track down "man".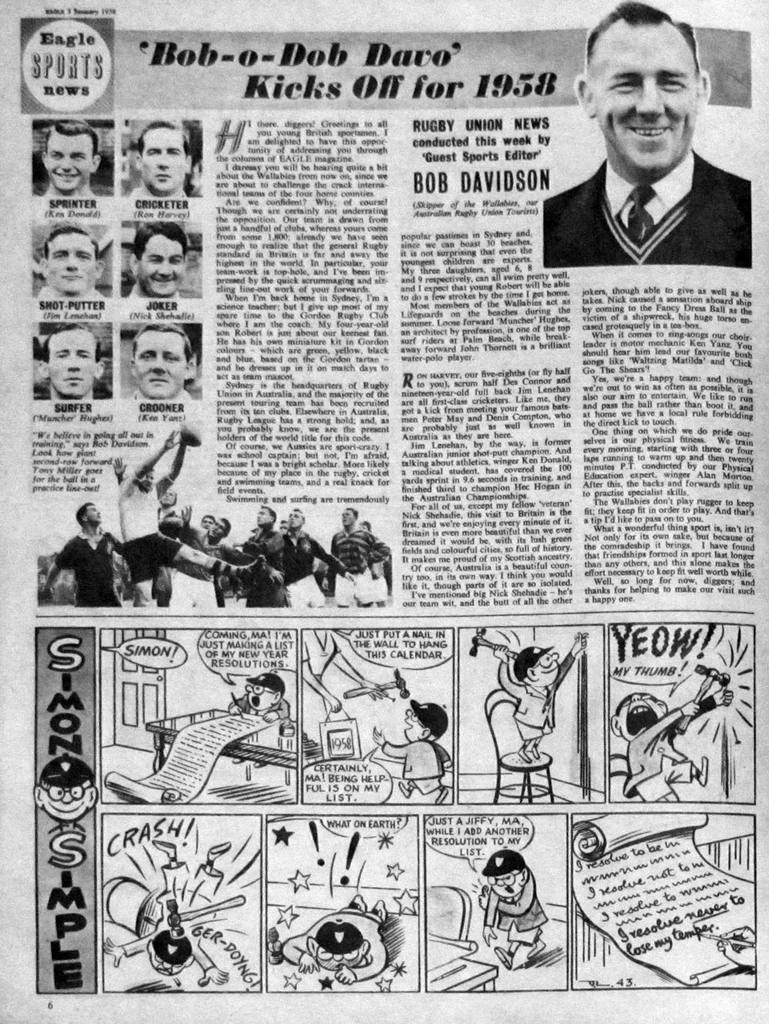
Tracked to <region>122, 222, 187, 296</region>.
